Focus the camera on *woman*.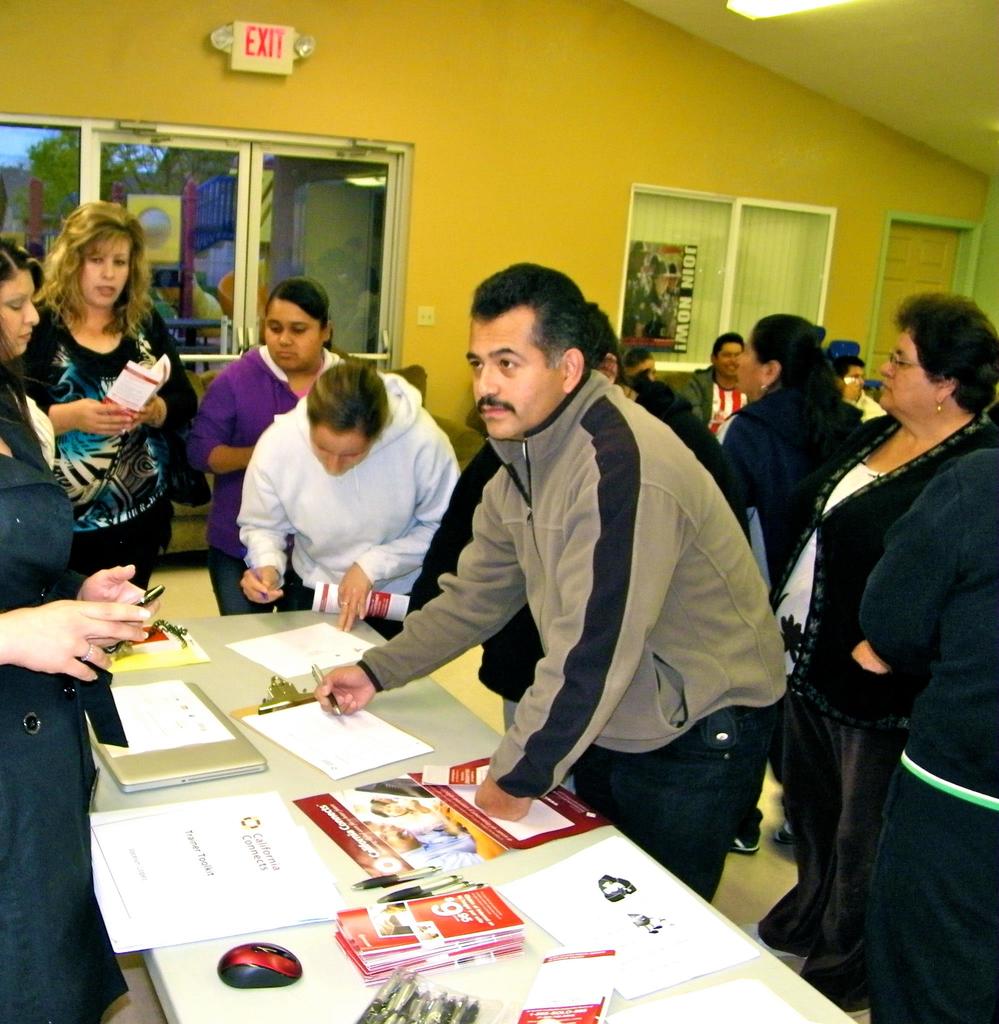
Focus region: crop(854, 450, 998, 1023).
